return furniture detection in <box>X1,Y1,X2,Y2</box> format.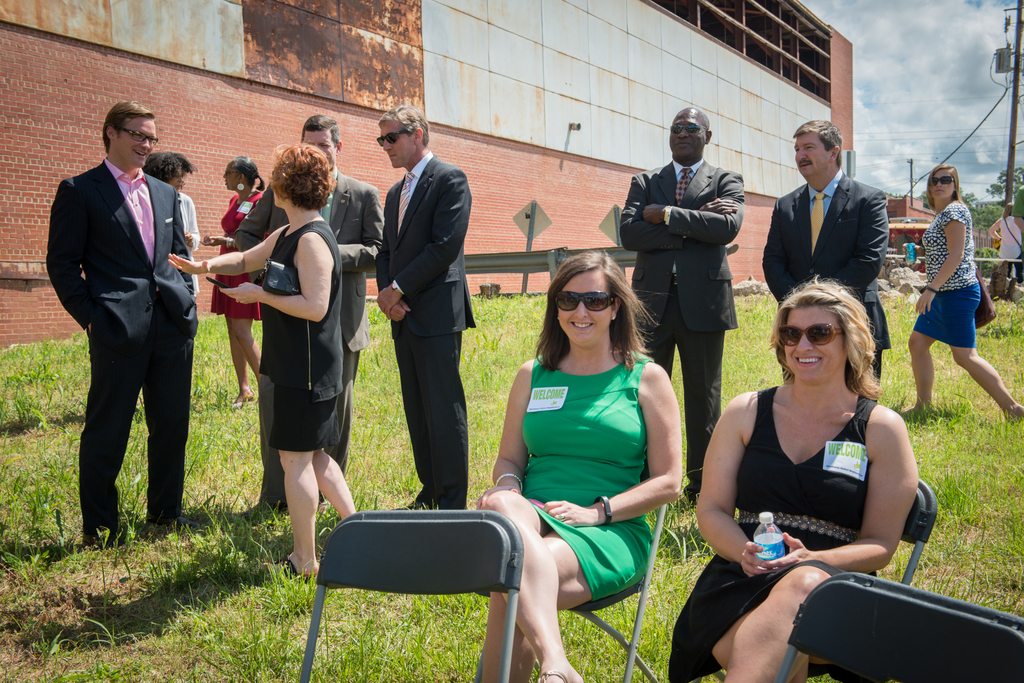
<box>715,479,938,682</box>.
